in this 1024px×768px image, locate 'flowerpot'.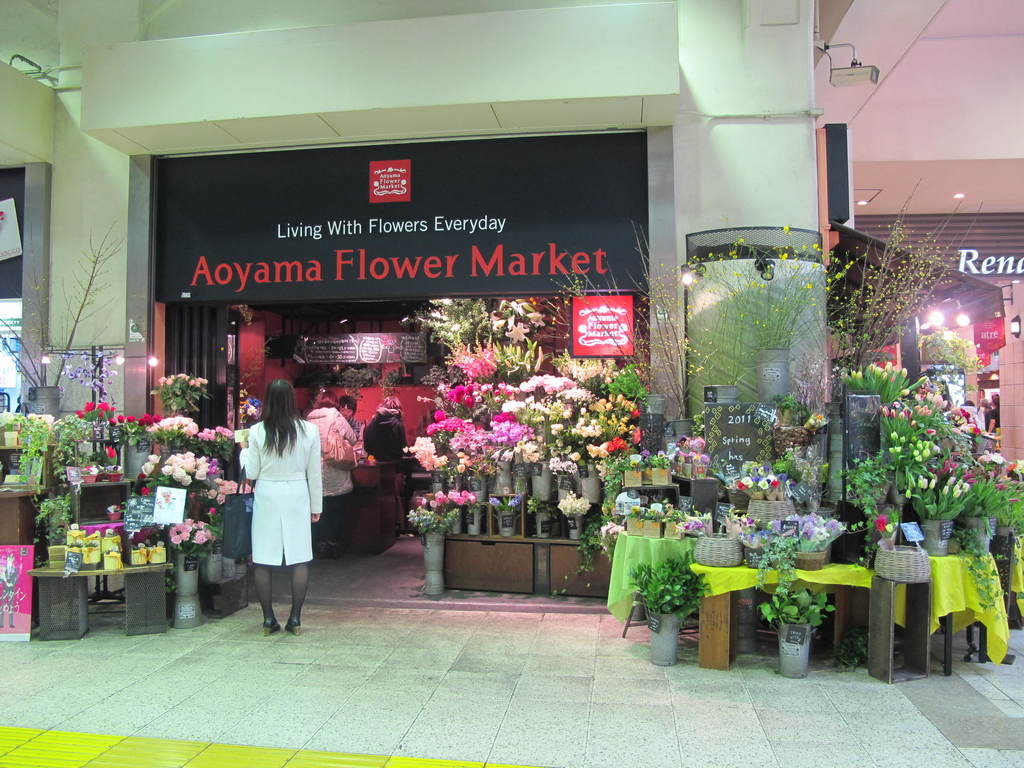
Bounding box: BBox(784, 550, 826, 570).
